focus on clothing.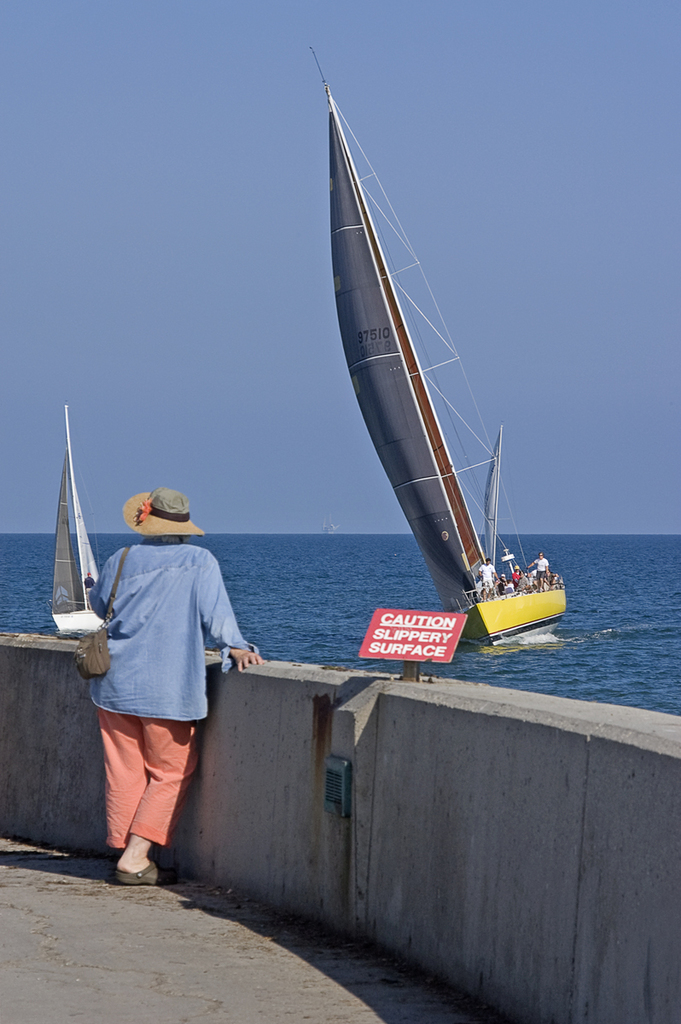
Focused at (532, 556, 560, 586).
